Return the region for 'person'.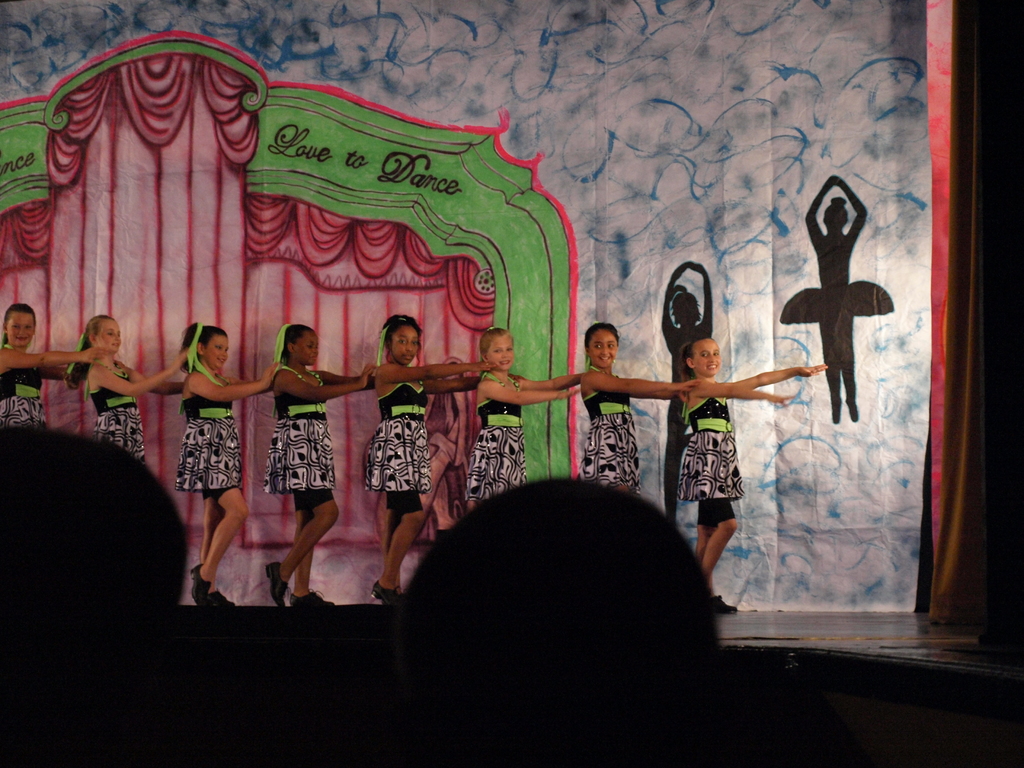
crop(366, 314, 488, 607).
